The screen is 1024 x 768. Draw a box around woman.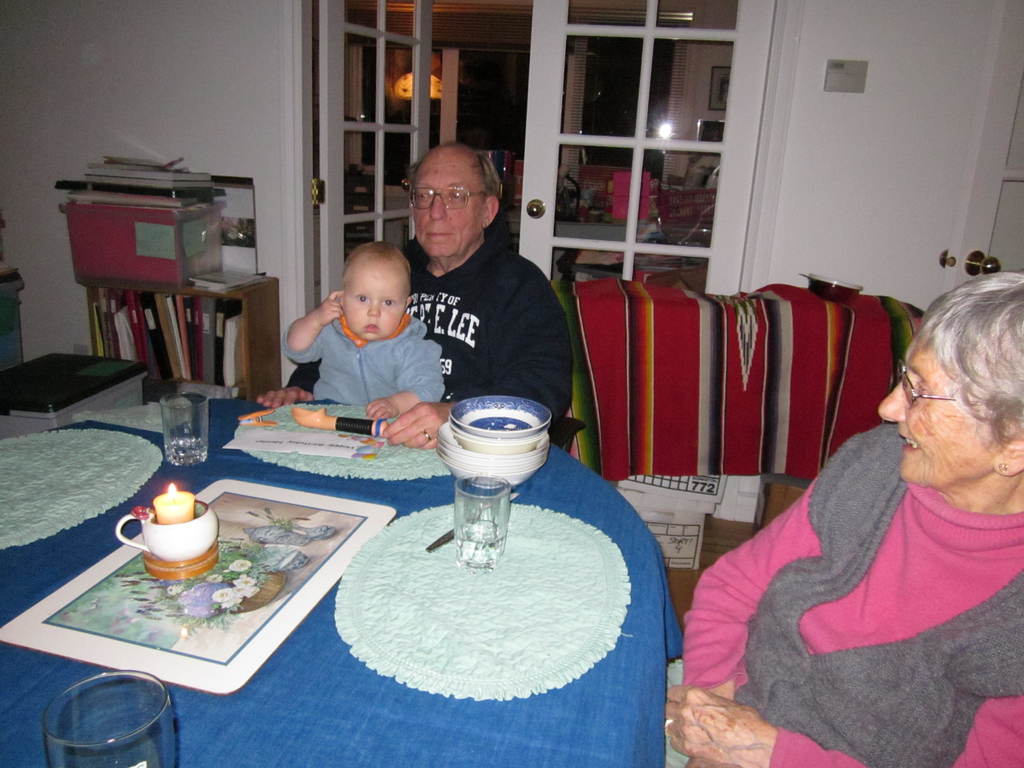
crop(691, 264, 1015, 739).
